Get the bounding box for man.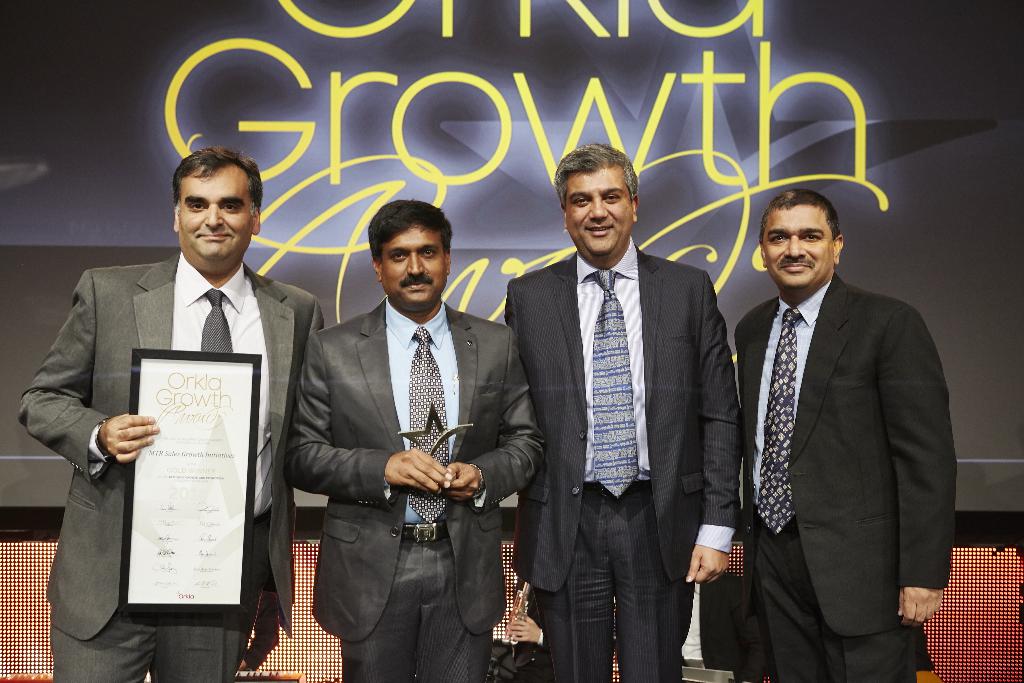
(left=503, top=140, right=743, bottom=682).
